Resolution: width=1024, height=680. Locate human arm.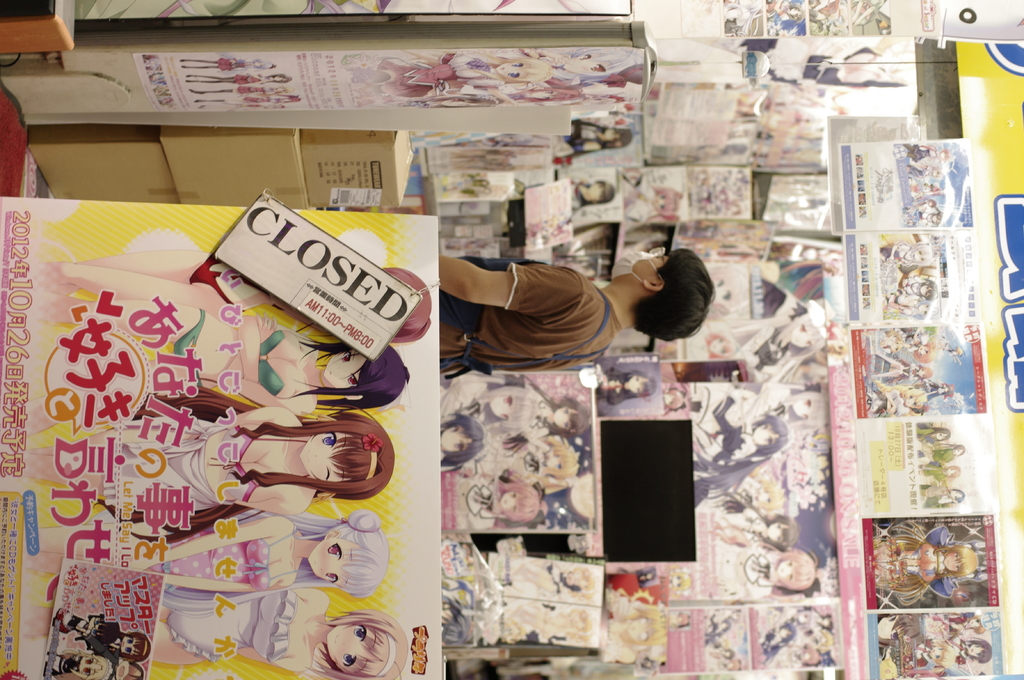
<box>437,249,527,327</box>.
